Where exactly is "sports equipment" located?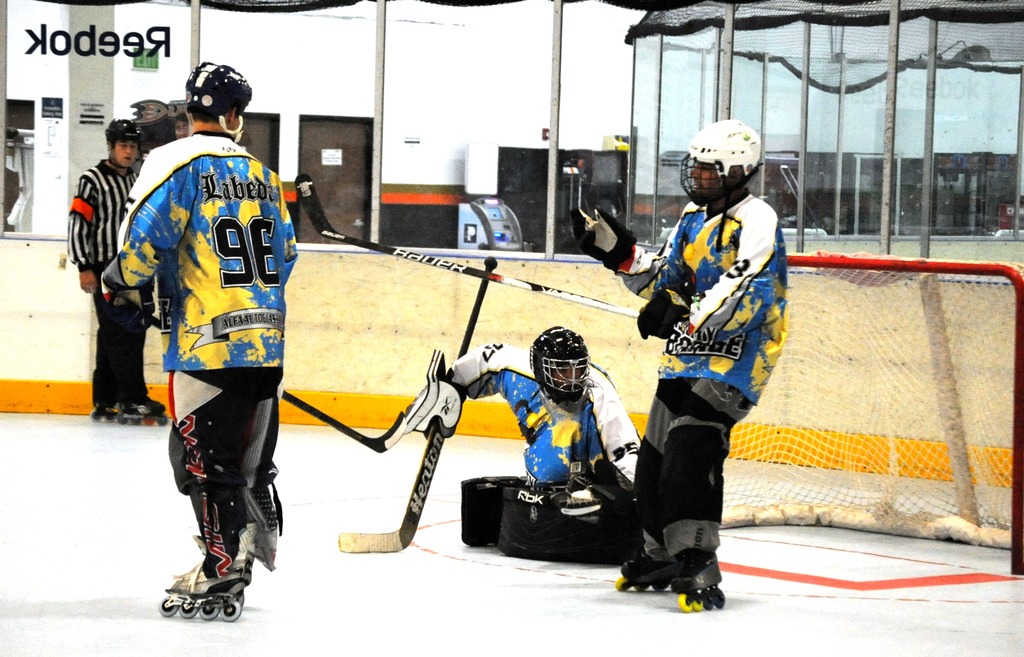
Its bounding box is l=180, t=60, r=253, b=117.
